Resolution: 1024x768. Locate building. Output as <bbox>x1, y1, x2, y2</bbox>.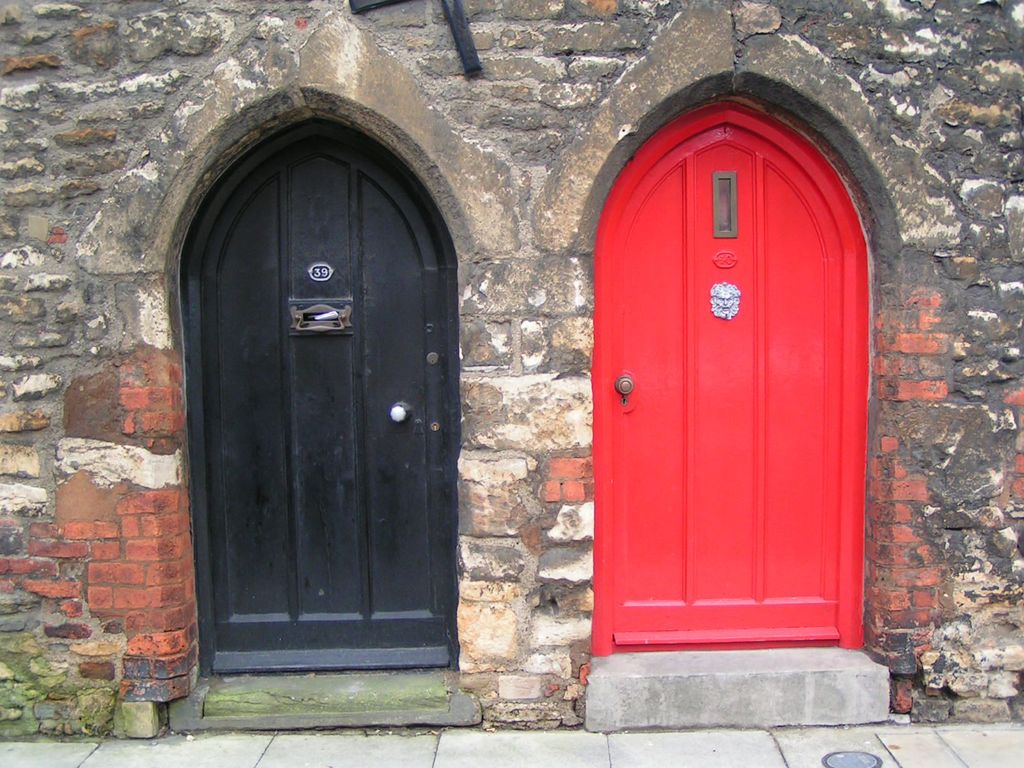
<bbox>0, 0, 1023, 741</bbox>.
